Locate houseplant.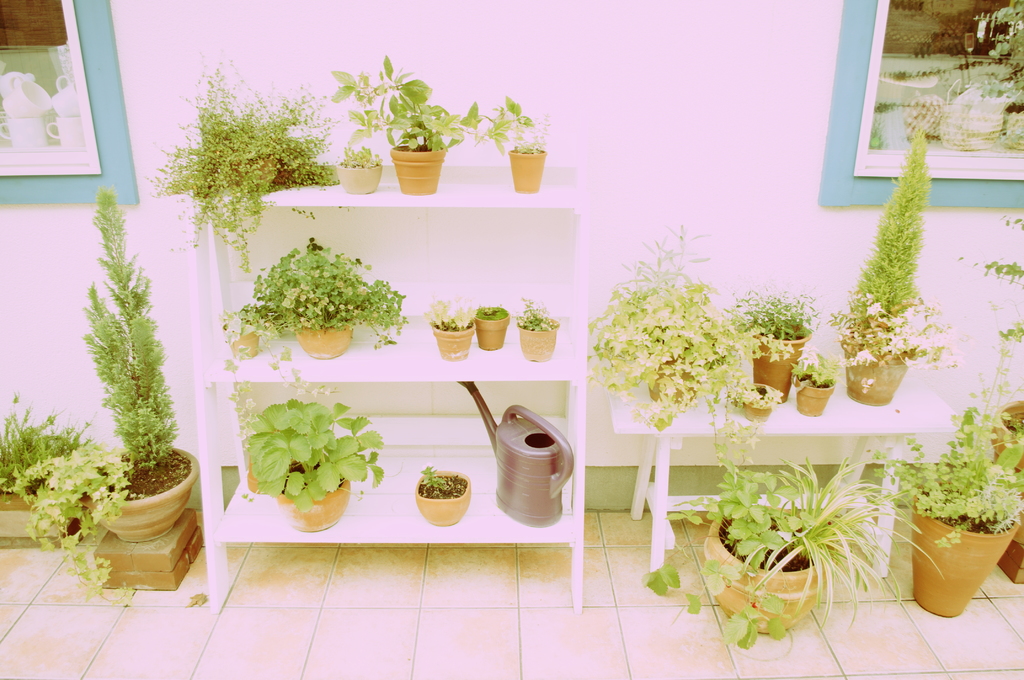
Bounding box: [84,178,196,559].
